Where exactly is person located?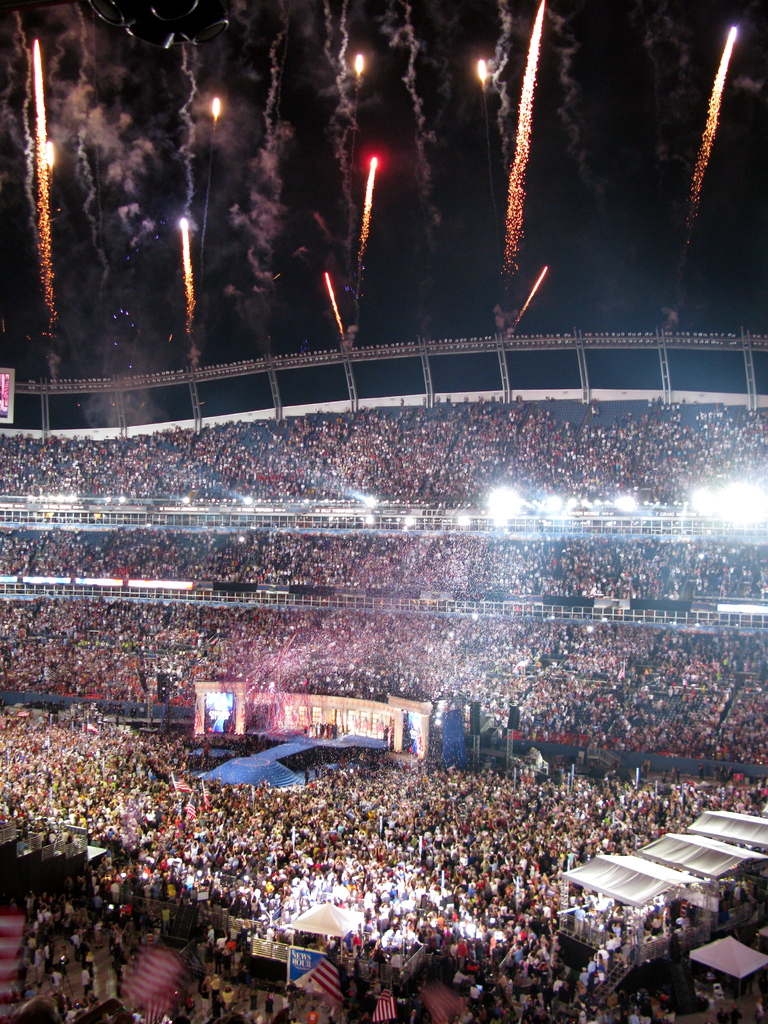
Its bounding box is 502,940,519,968.
